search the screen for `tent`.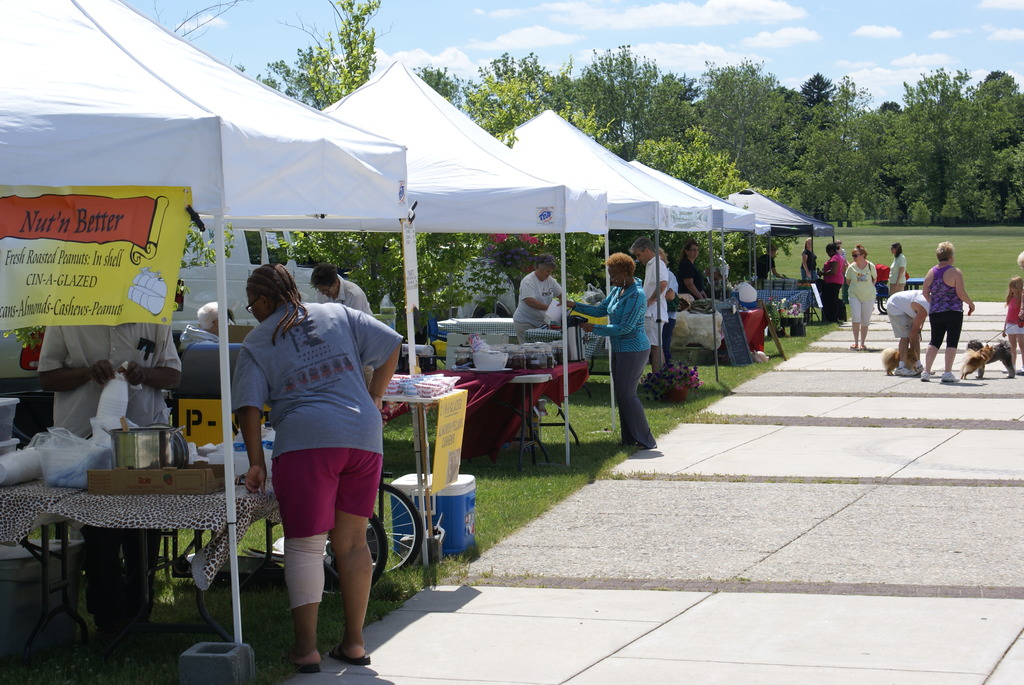
Found at rect(497, 111, 725, 381).
